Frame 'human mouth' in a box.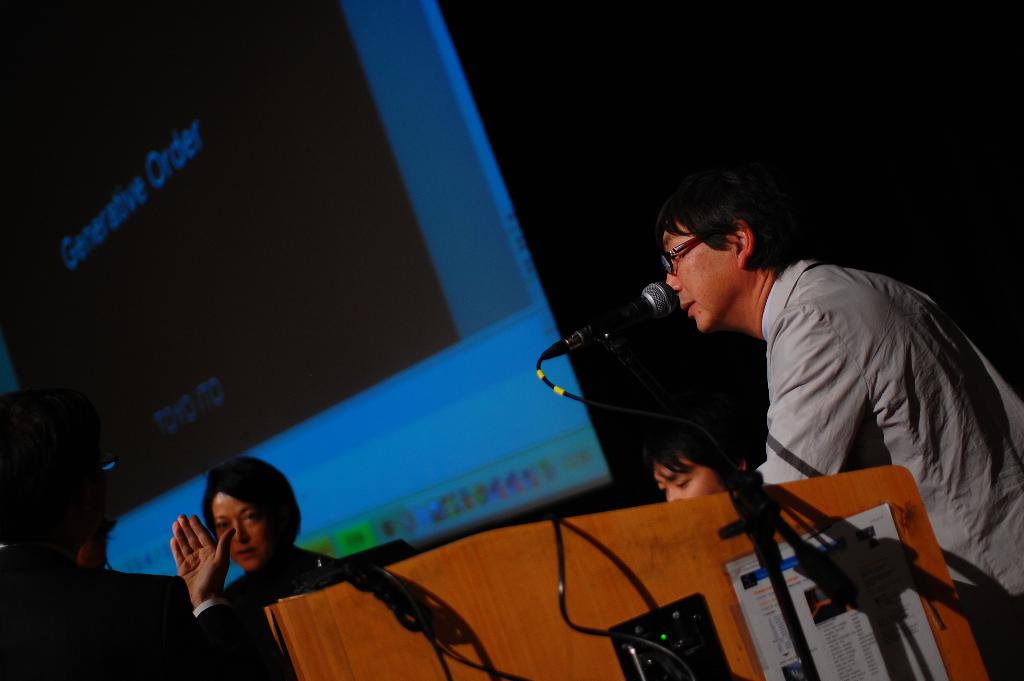
230:542:262:559.
